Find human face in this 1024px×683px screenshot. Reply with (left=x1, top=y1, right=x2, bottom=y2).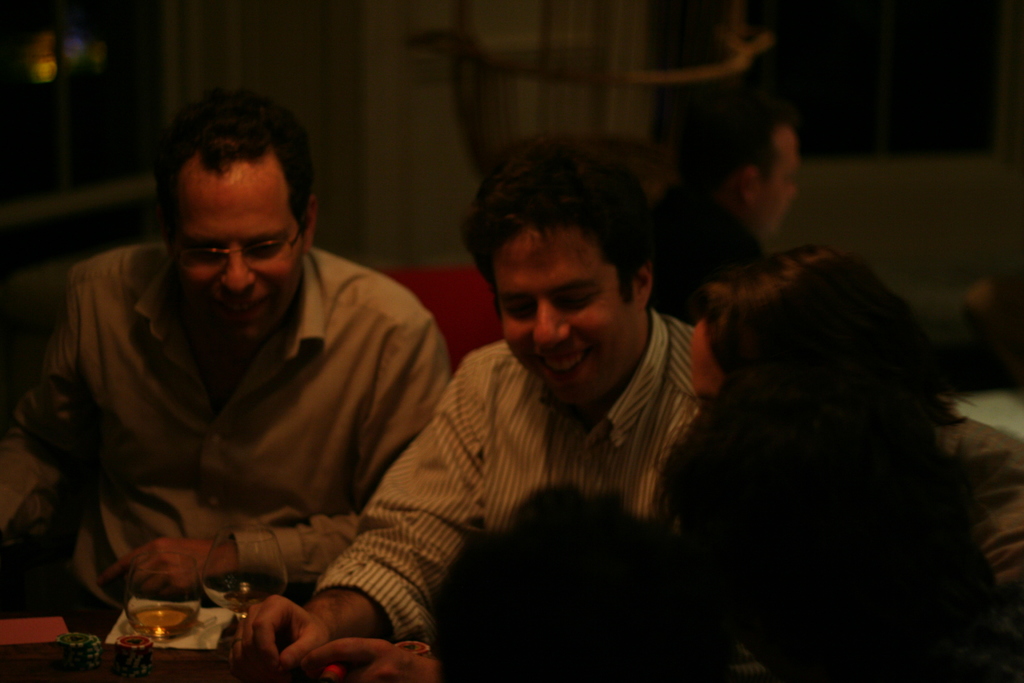
(left=170, top=169, right=305, bottom=343).
